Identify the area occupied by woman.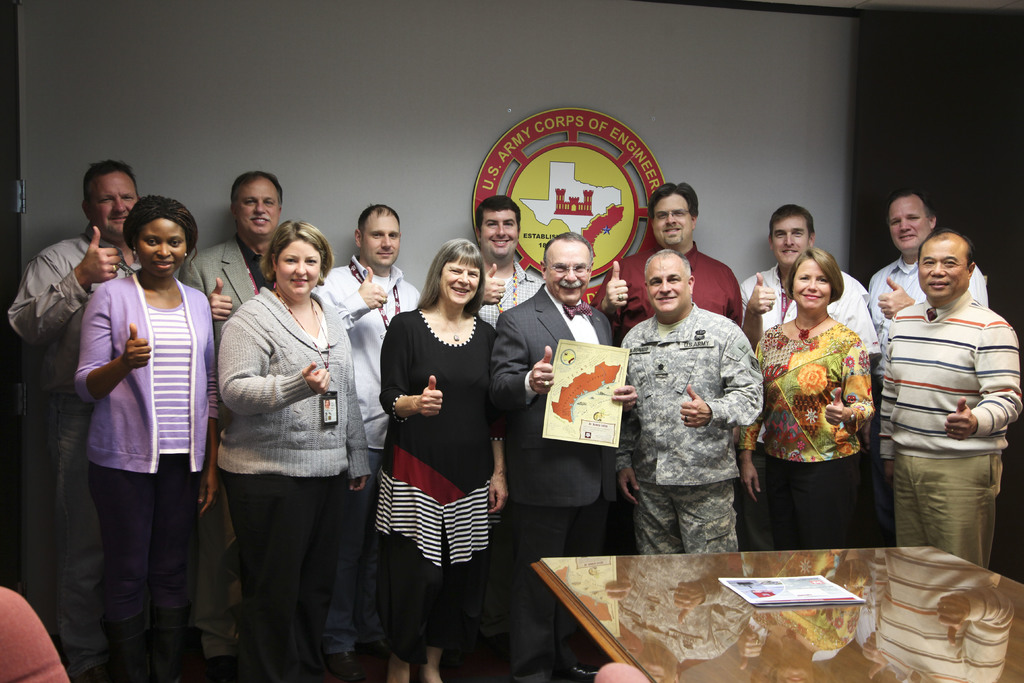
Area: {"left": 742, "top": 244, "right": 878, "bottom": 550}.
